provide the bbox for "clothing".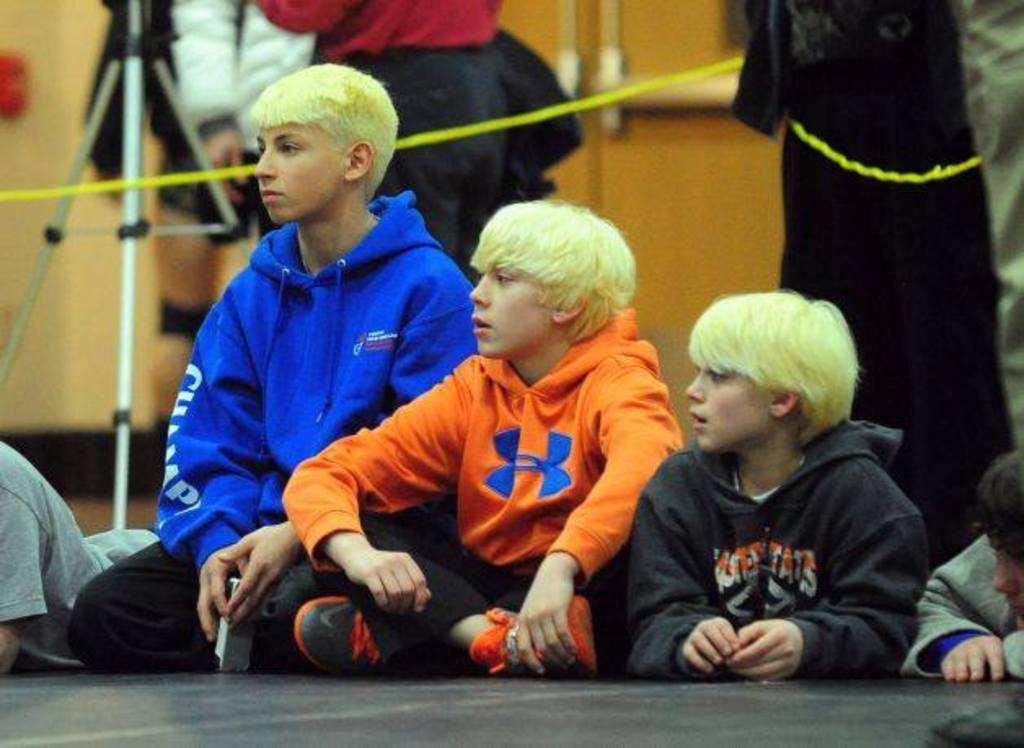
730:0:1016:575.
